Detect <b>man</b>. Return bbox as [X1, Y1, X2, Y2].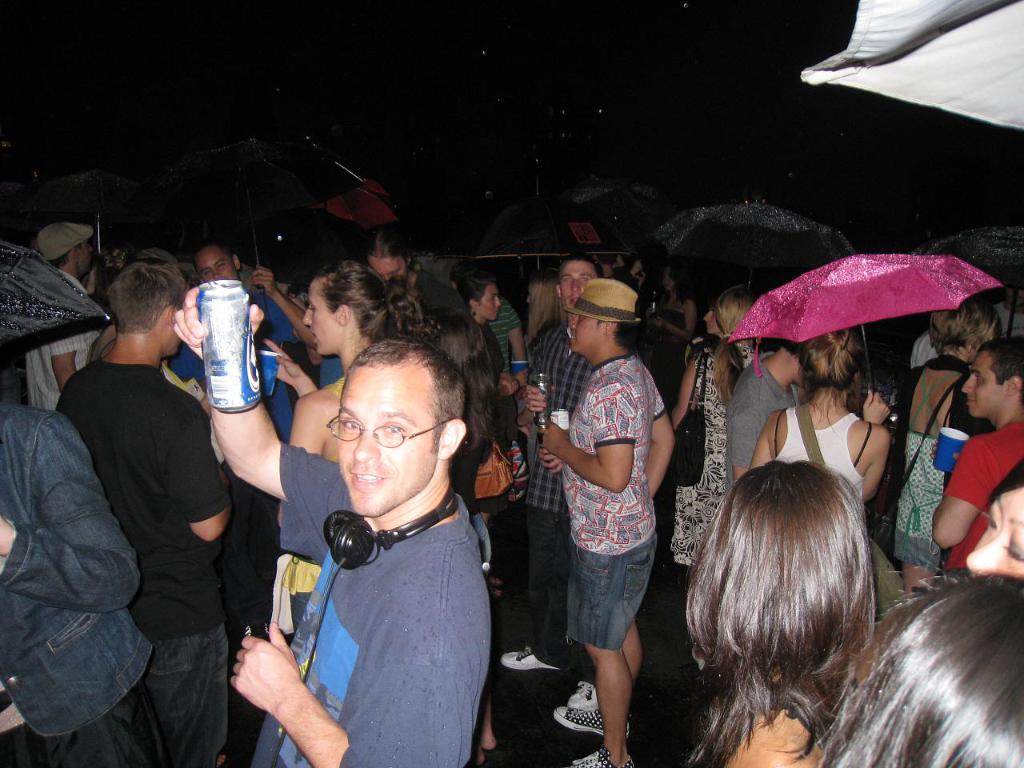
[174, 282, 495, 767].
